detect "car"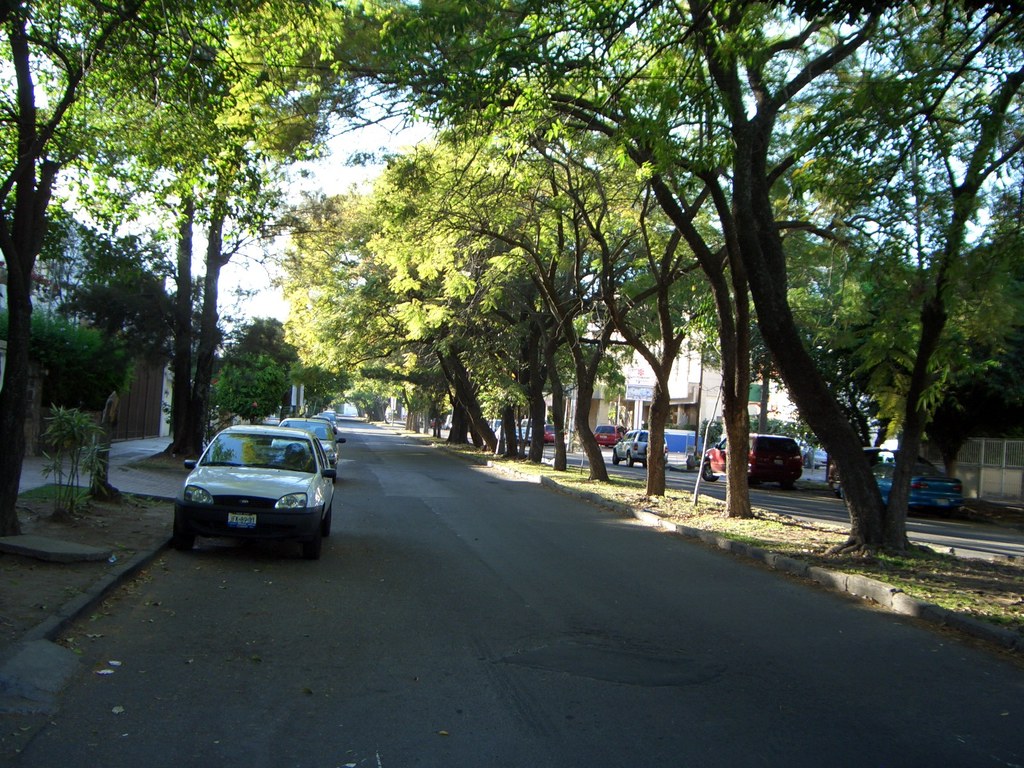
838 445 963 513
